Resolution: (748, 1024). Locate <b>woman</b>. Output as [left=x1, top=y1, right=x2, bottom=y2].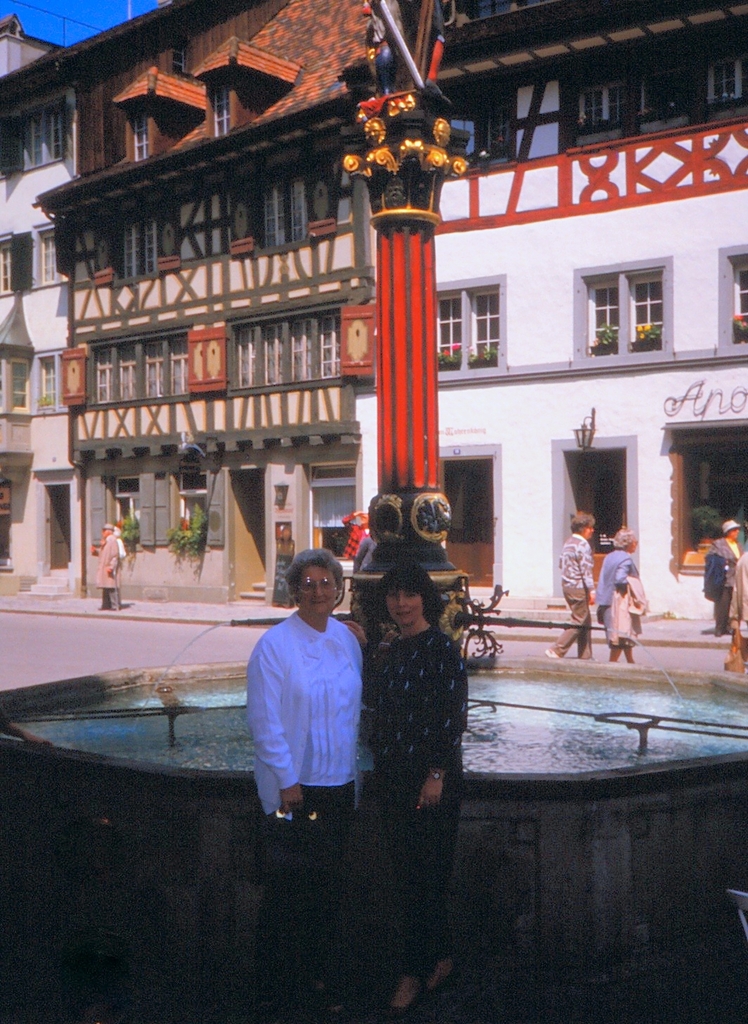
[left=339, top=563, right=469, bottom=1023].
